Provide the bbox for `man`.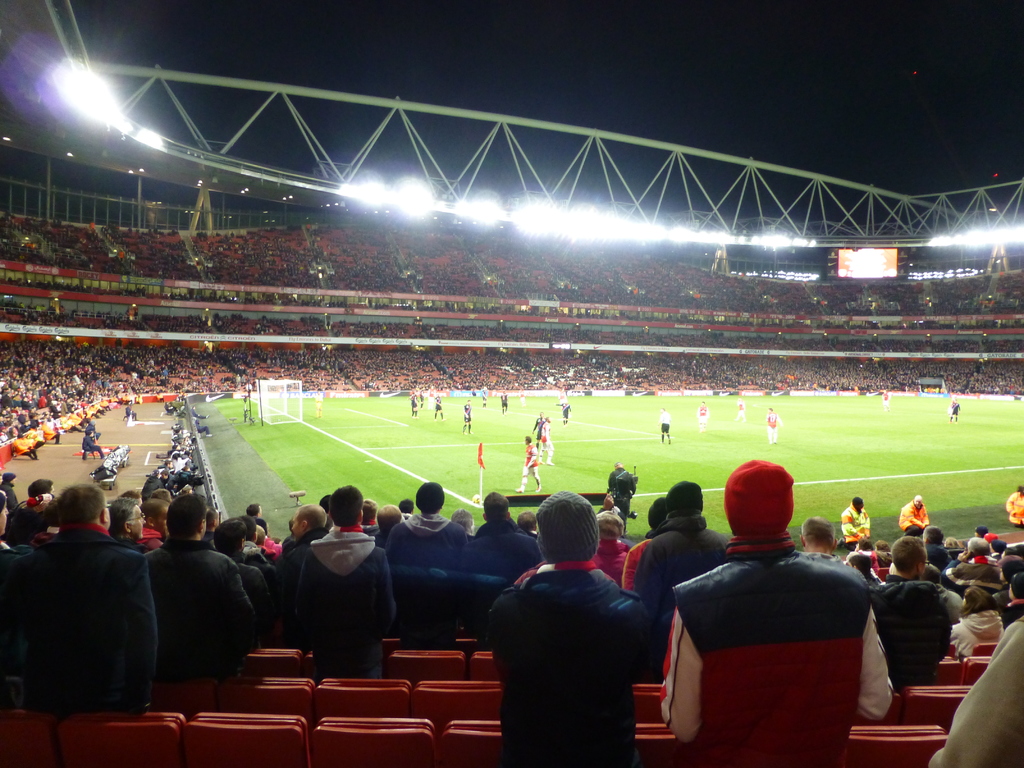
(x1=837, y1=498, x2=873, y2=547).
